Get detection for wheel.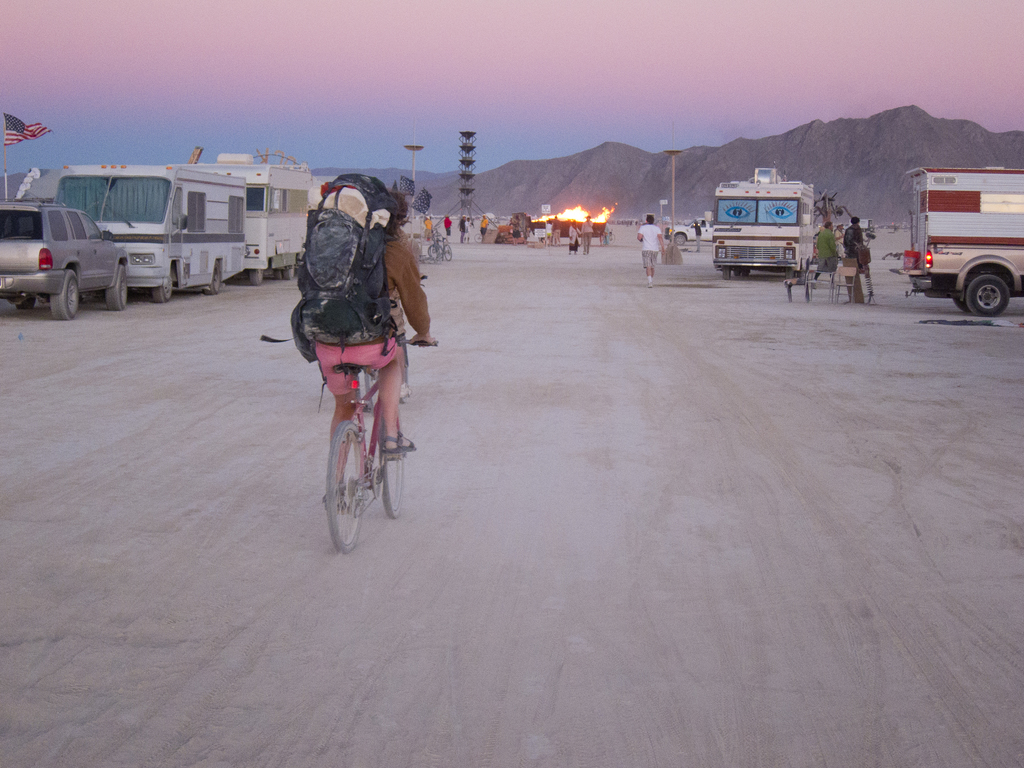
Detection: {"x1": 104, "y1": 265, "x2": 125, "y2": 310}.
